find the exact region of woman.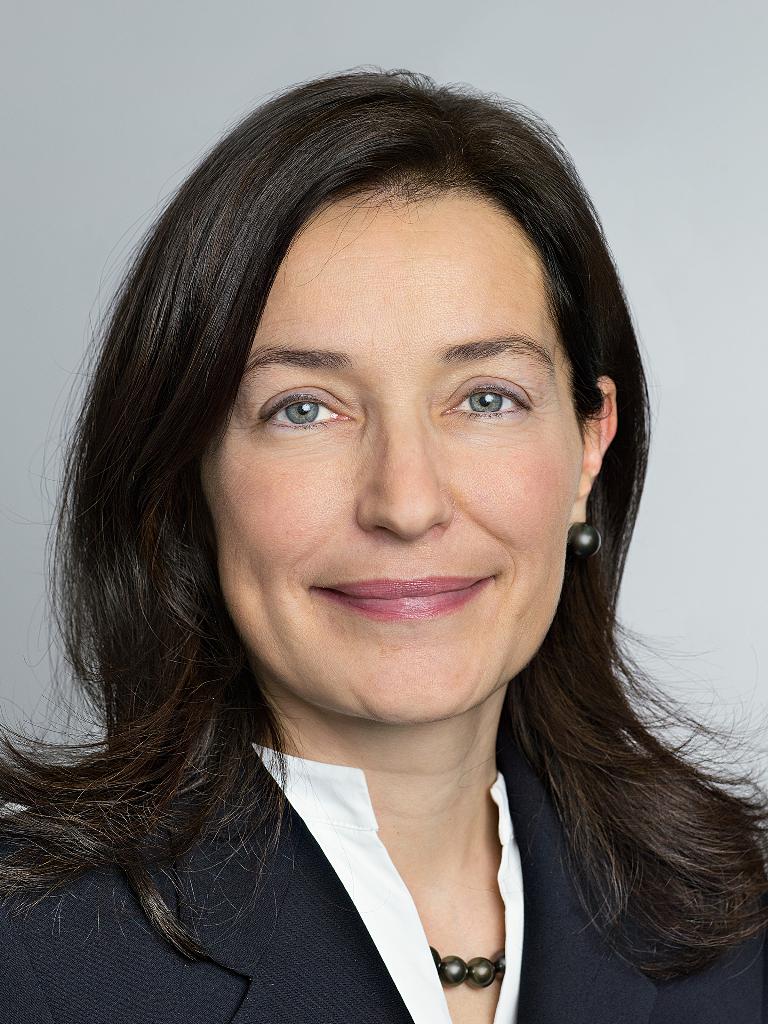
Exact region: l=0, t=60, r=767, b=1023.
